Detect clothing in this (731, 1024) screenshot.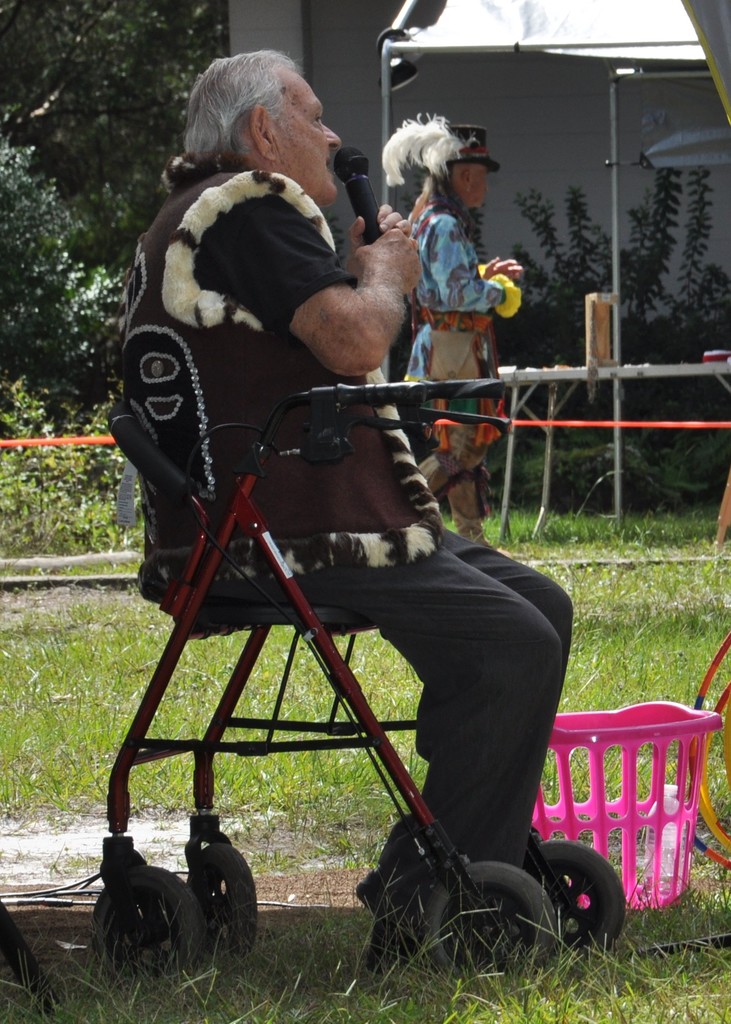
Detection: locate(402, 211, 498, 461).
